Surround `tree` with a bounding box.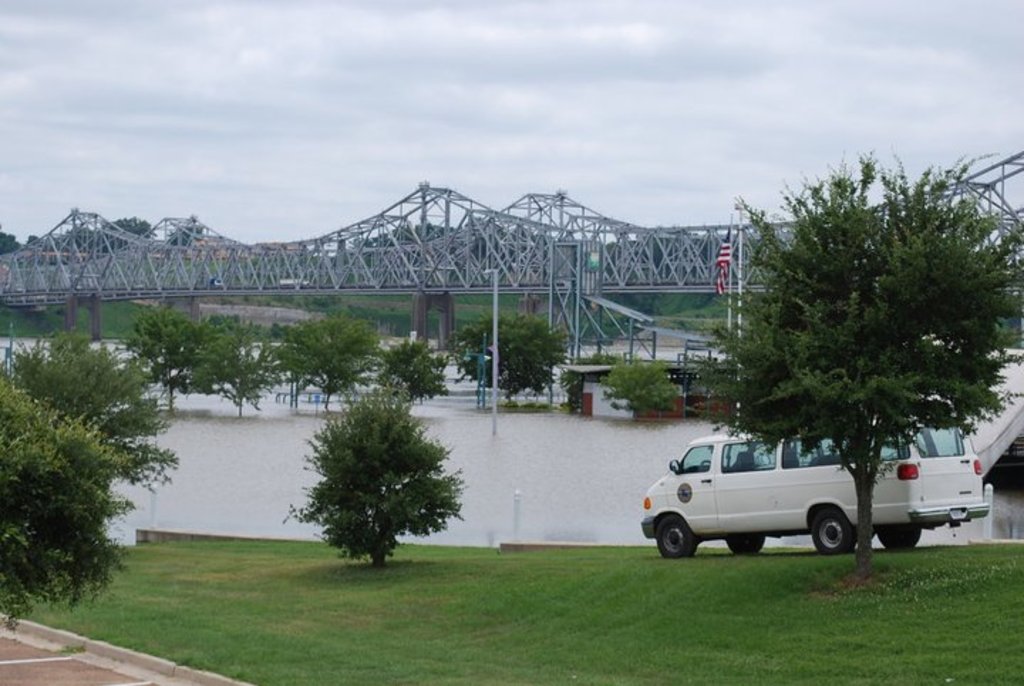
pyautogui.locateOnScreen(687, 147, 1021, 589).
